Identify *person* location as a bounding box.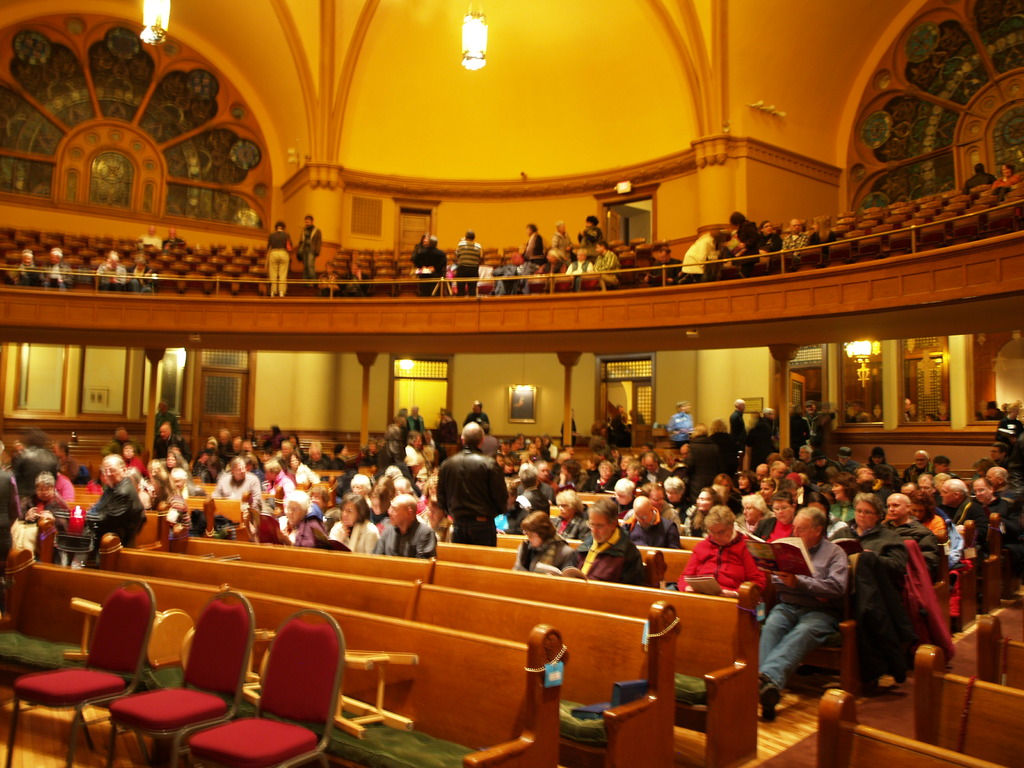
{"x1": 523, "y1": 225, "x2": 541, "y2": 271}.
